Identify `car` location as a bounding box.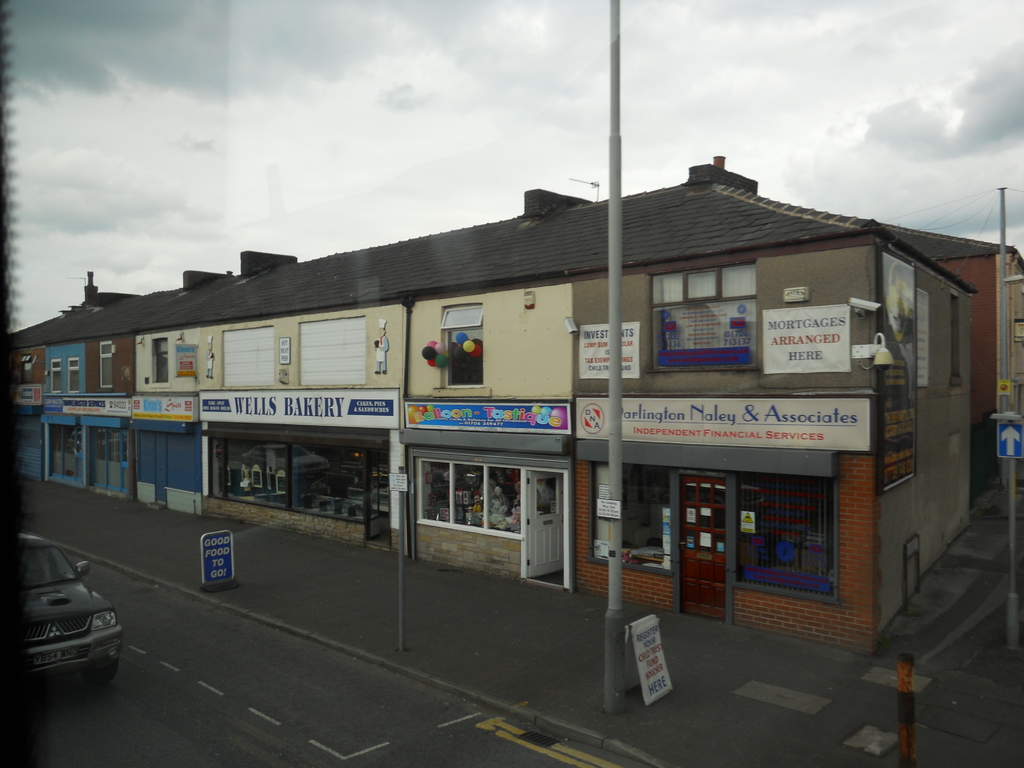
10 532 127 703.
